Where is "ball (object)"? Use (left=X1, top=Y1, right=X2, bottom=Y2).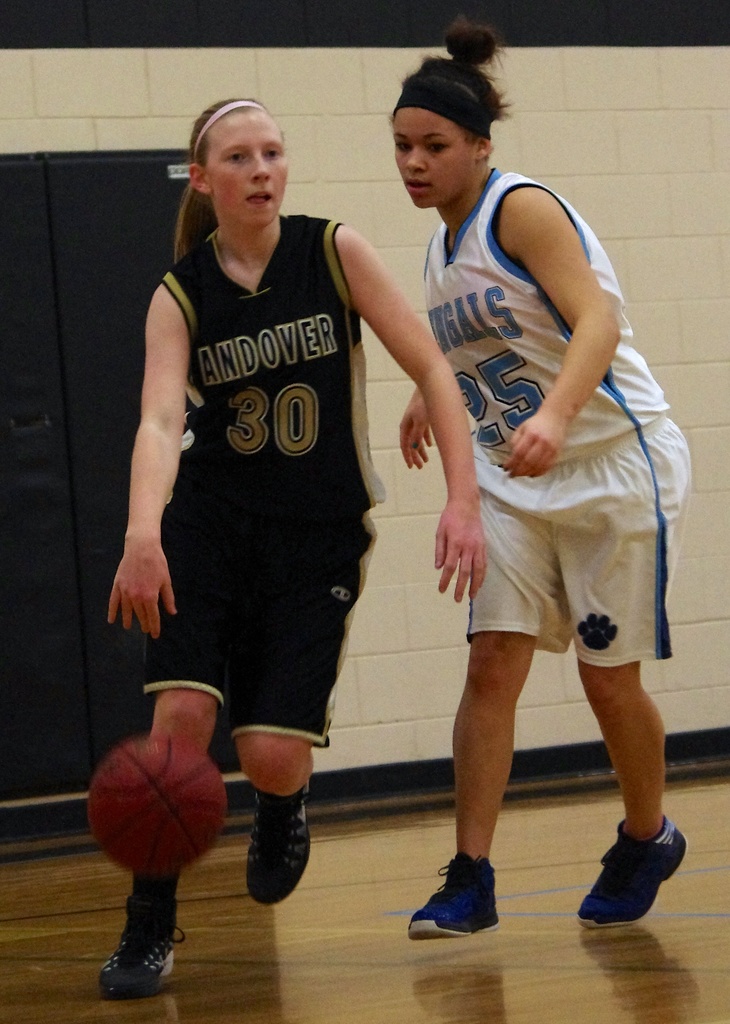
(left=88, top=742, right=235, bottom=874).
